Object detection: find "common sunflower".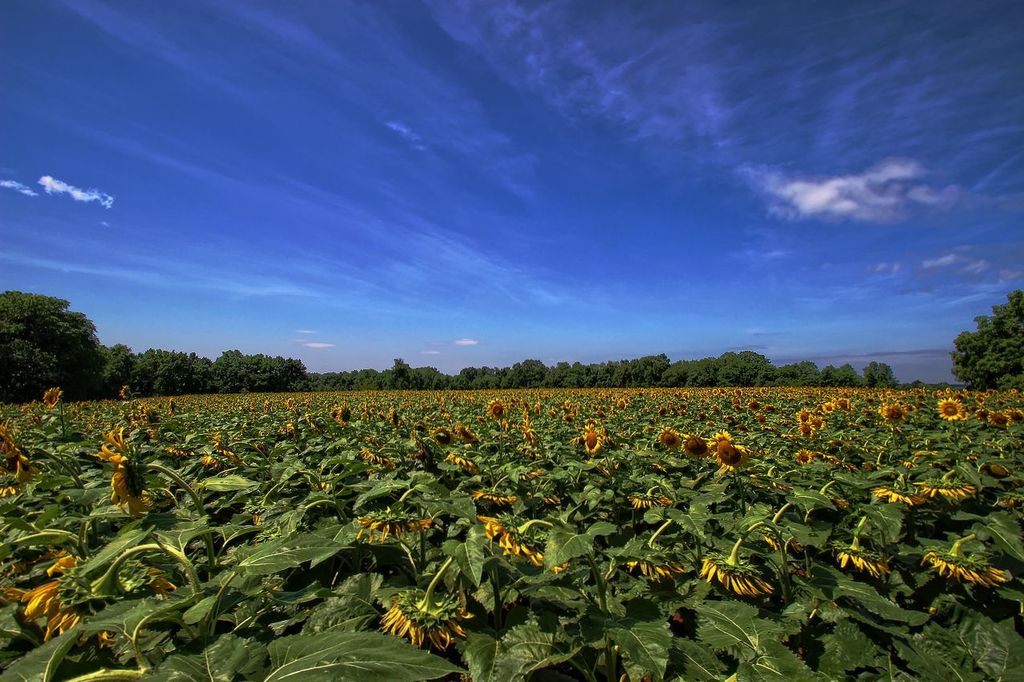
bbox=[706, 429, 748, 478].
